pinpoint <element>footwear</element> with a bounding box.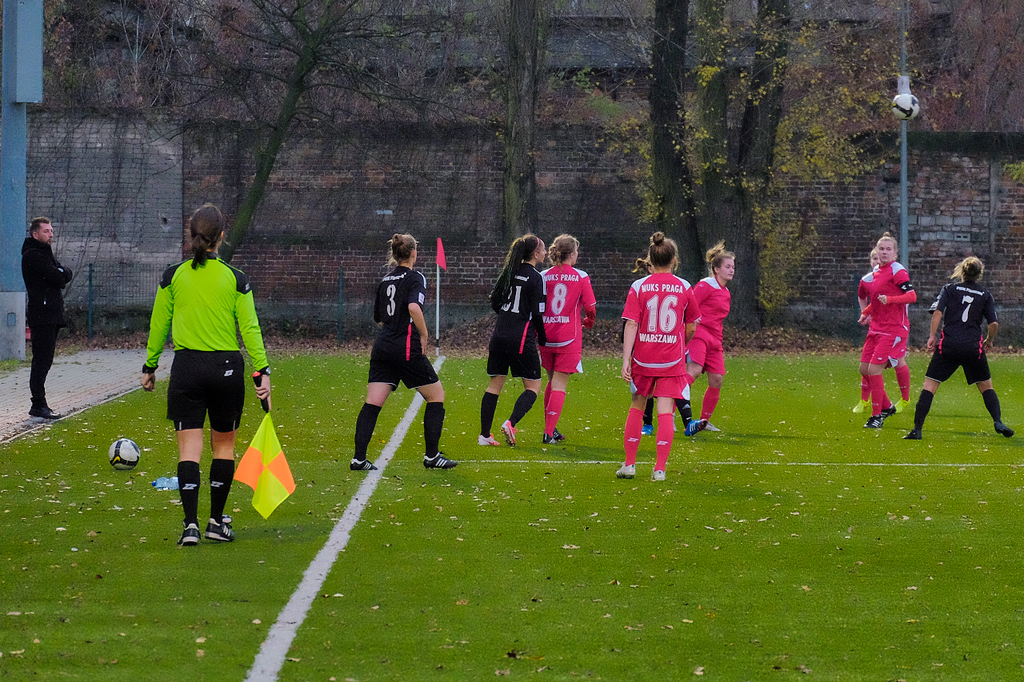
[x1=641, y1=424, x2=651, y2=439].
